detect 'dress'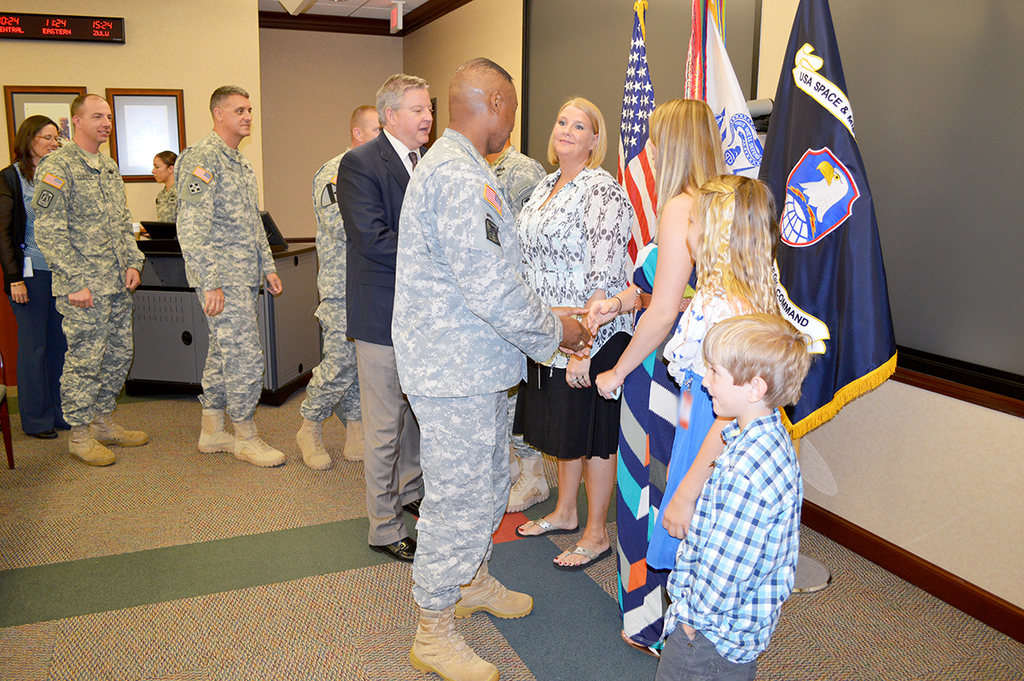
Rect(609, 232, 715, 655)
